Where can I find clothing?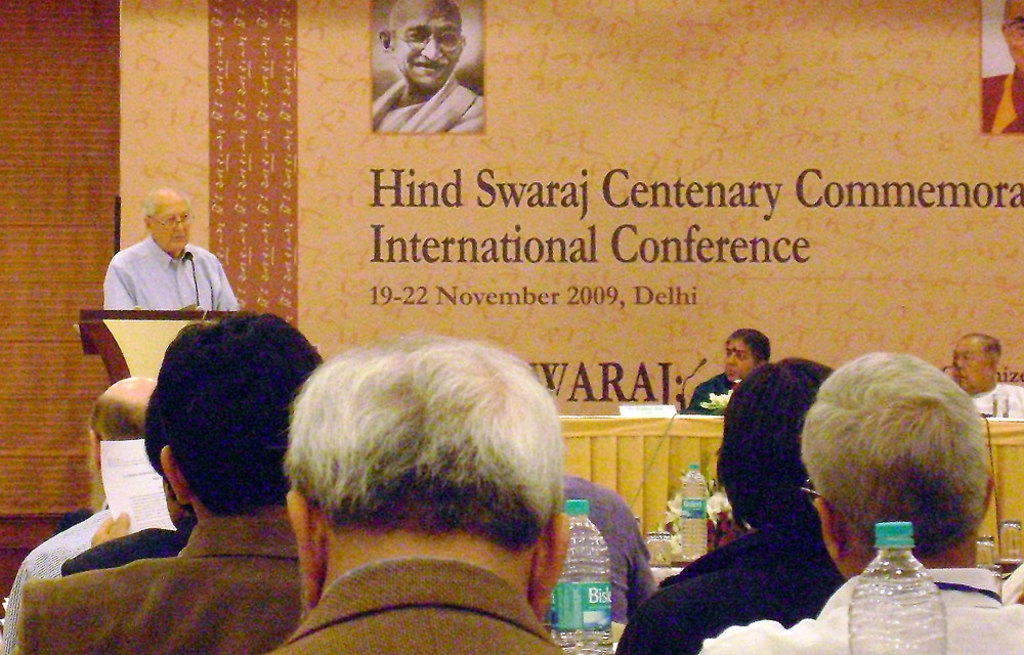
You can find it at left=970, top=379, right=1023, bottom=422.
